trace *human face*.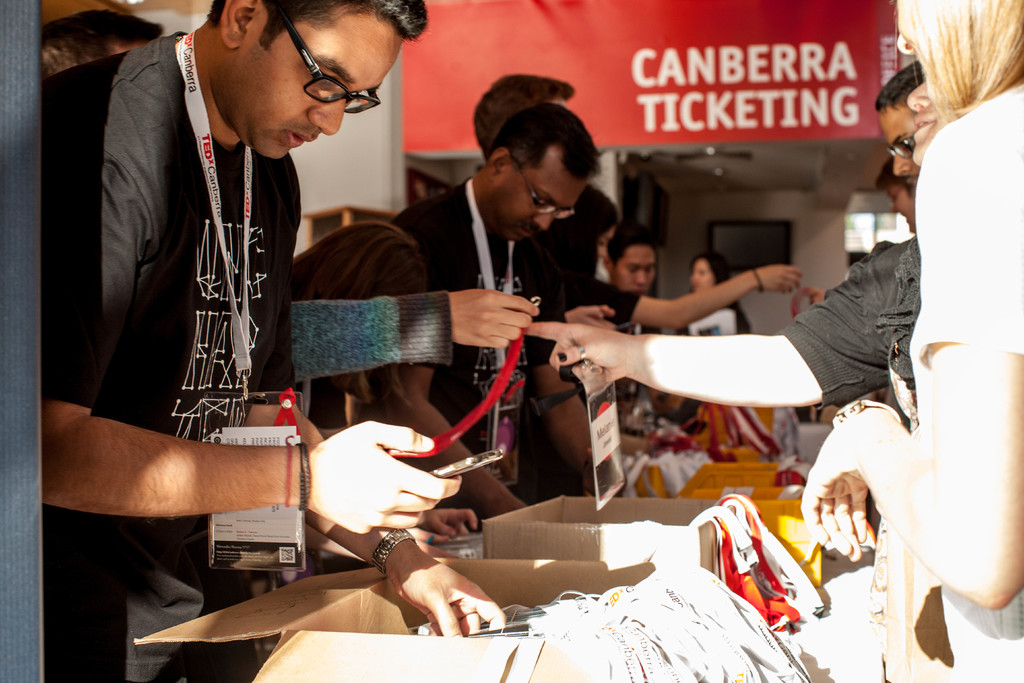
Traced to locate(613, 248, 663, 294).
